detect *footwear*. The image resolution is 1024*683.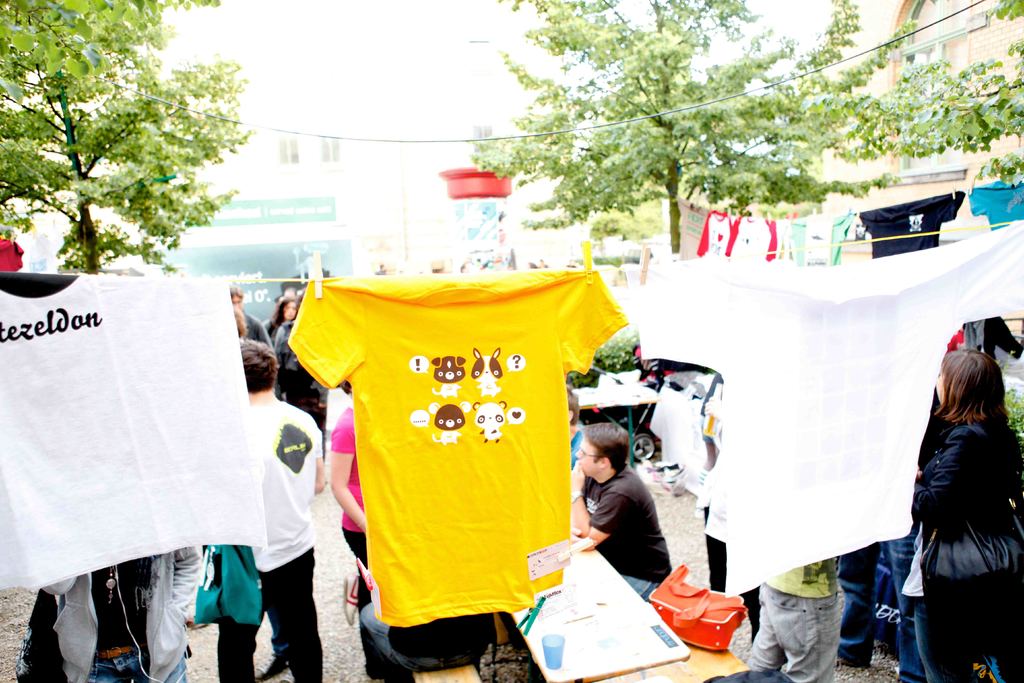
835,655,872,671.
